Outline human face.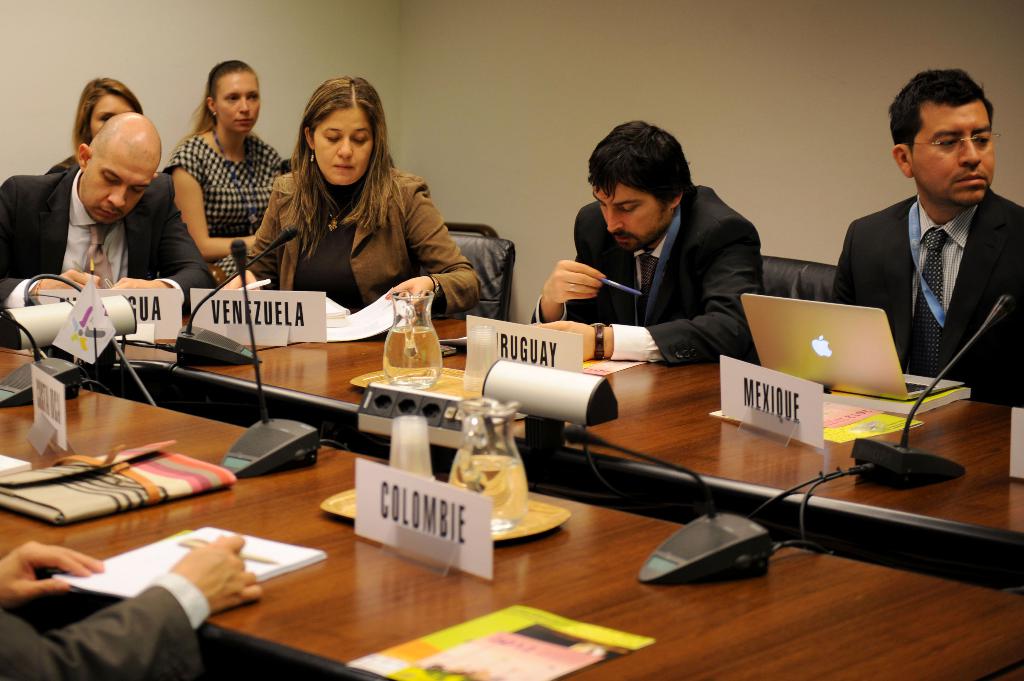
Outline: bbox(313, 111, 376, 186).
